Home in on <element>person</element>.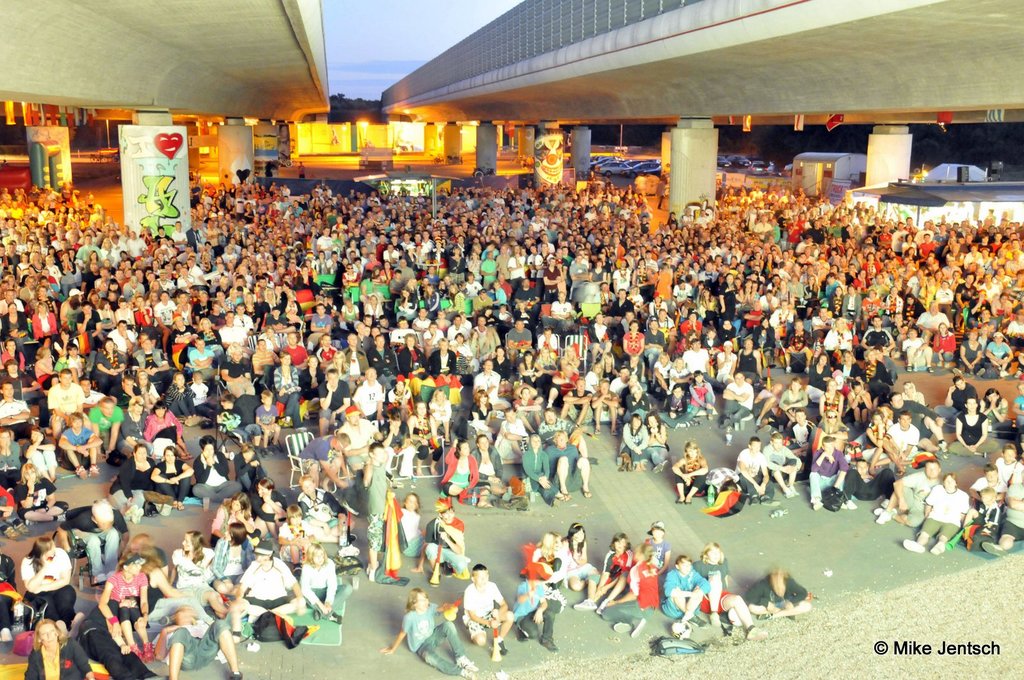
Homed in at (107, 440, 155, 524).
